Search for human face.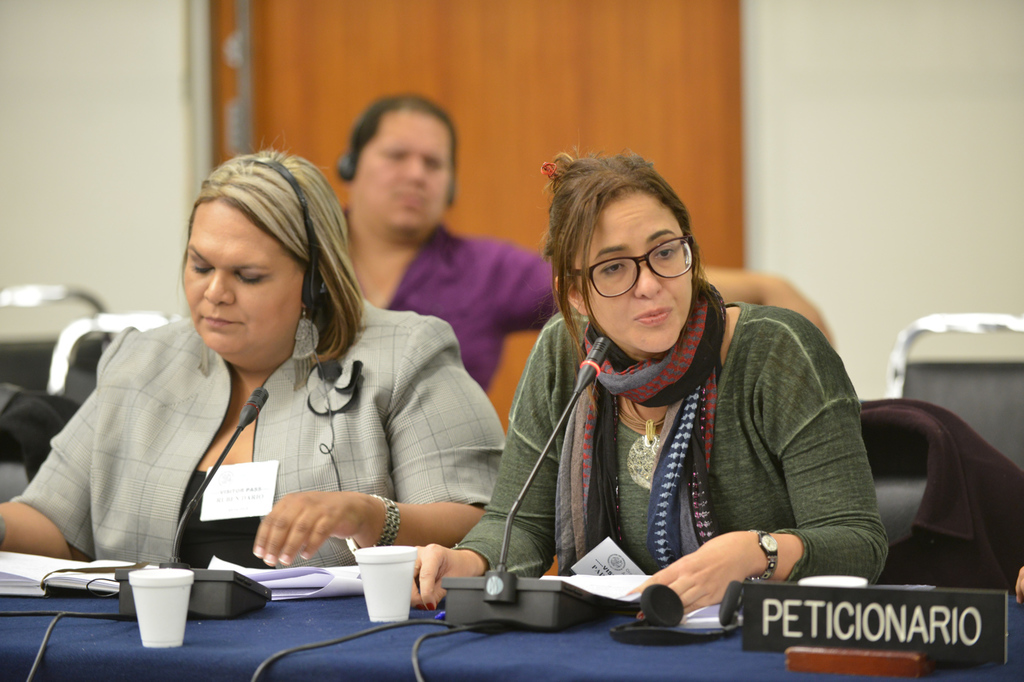
Found at <region>358, 102, 450, 237</region>.
